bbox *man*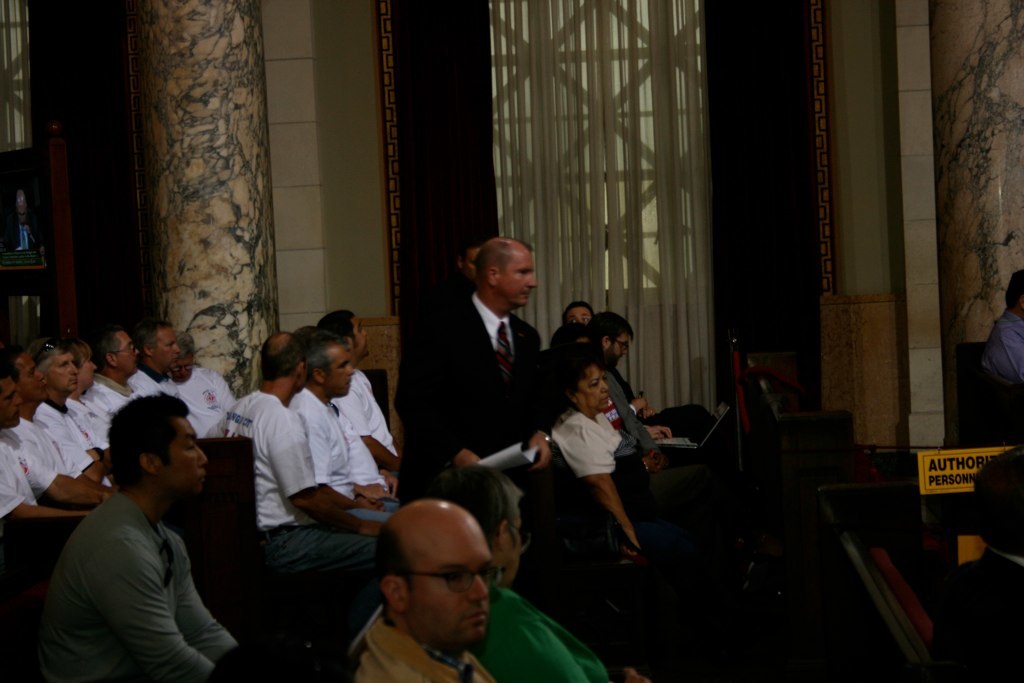
l=321, t=300, r=397, b=473
